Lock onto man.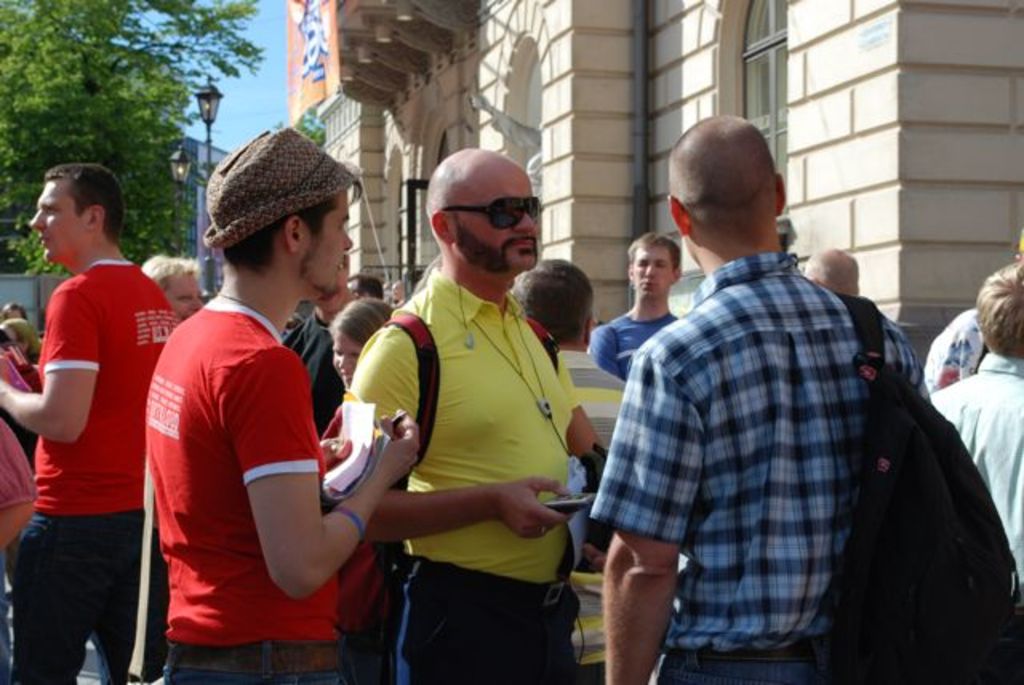
Locked: x1=347 y1=146 x2=603 y2=683.
